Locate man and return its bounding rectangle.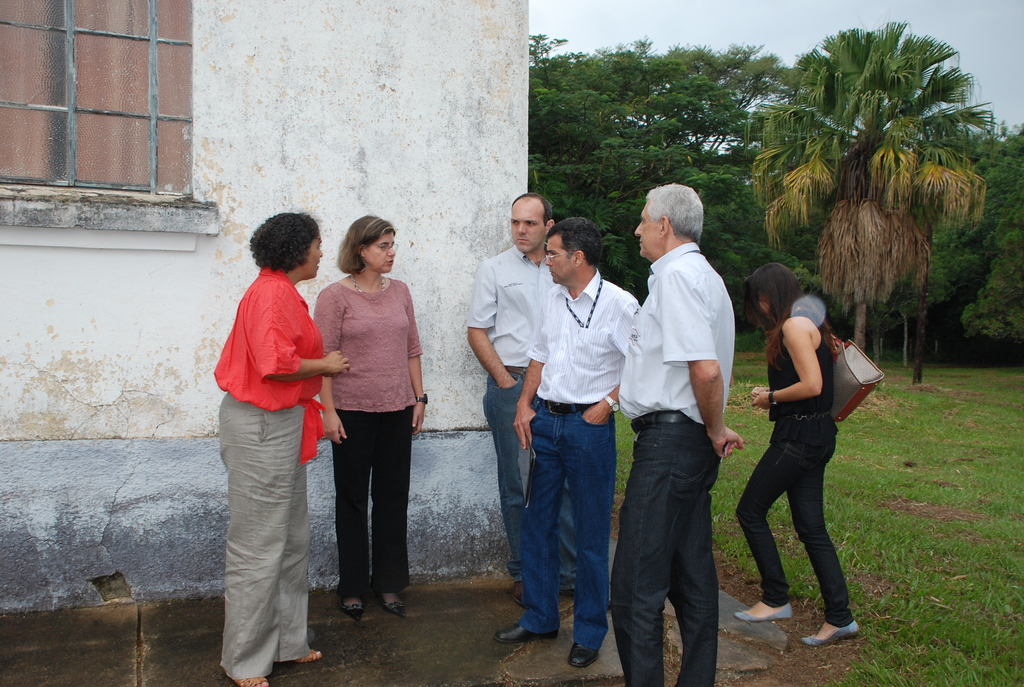
detection(462, 194, 578, 604).
